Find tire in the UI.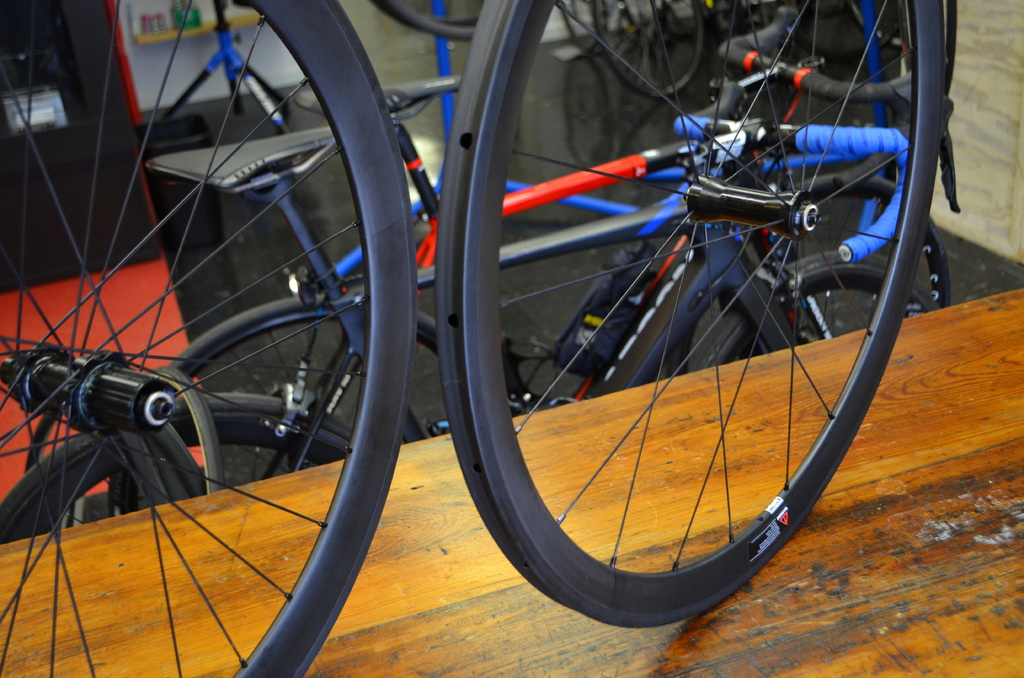
UI element at [x1=596, y1=0, x2=710, y2=96].
